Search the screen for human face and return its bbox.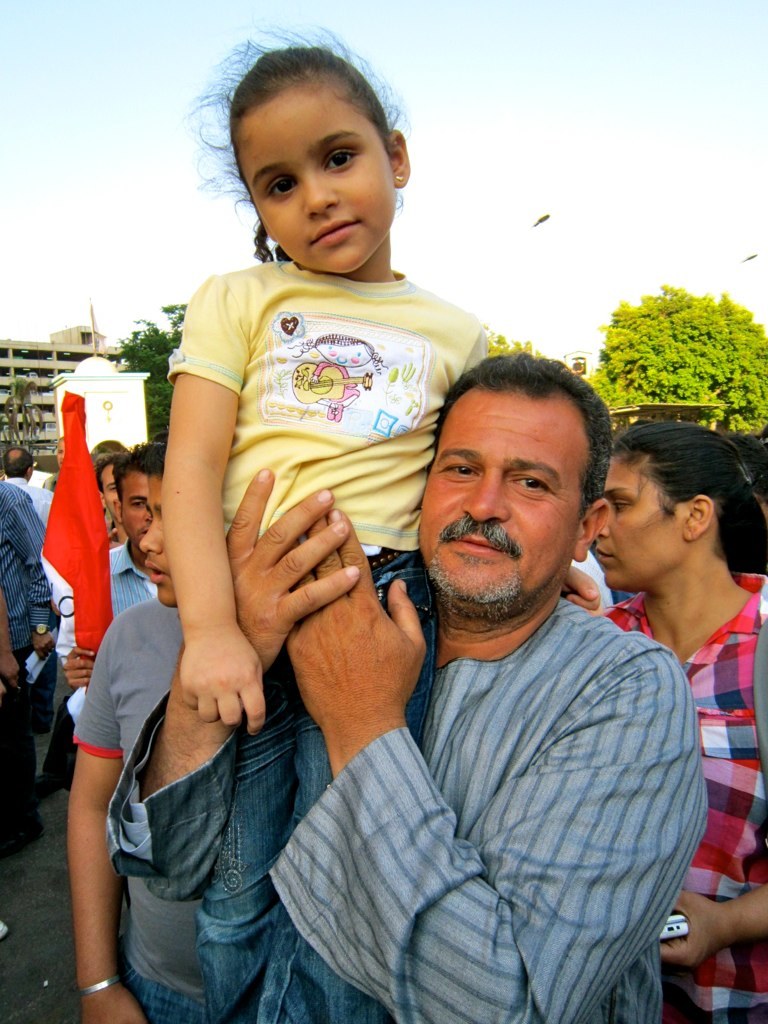
Found: x1=419 y1=392 x2=568 y2=614.
